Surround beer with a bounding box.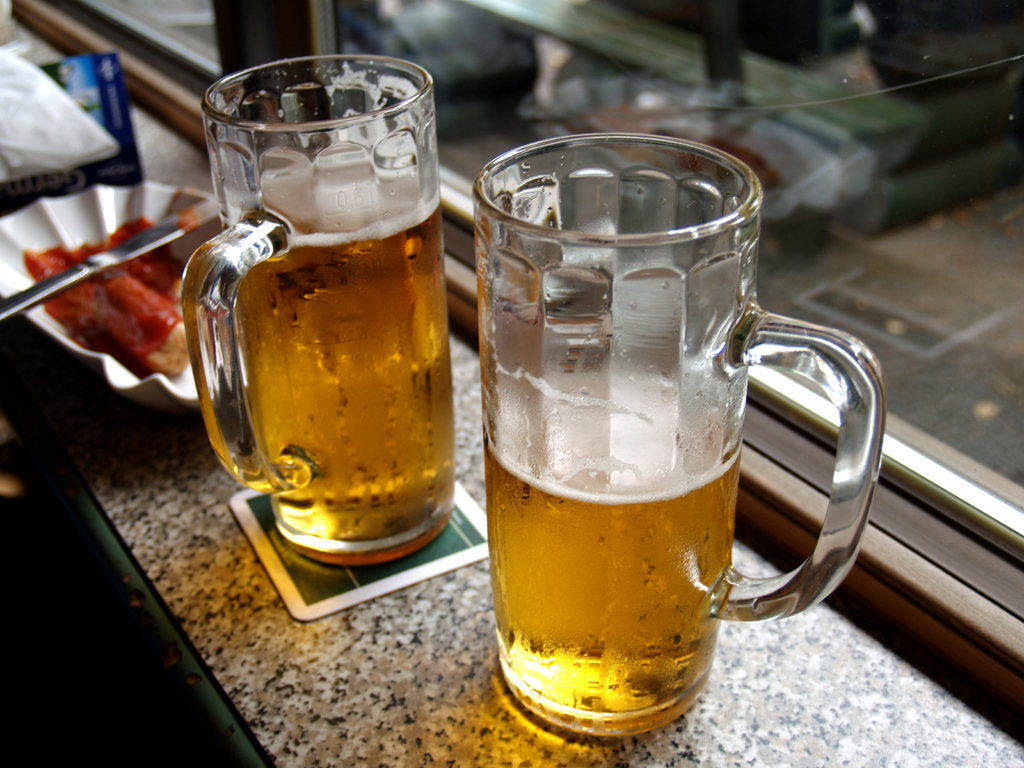
x1=237, y1=214, x2=453, y2=548.
